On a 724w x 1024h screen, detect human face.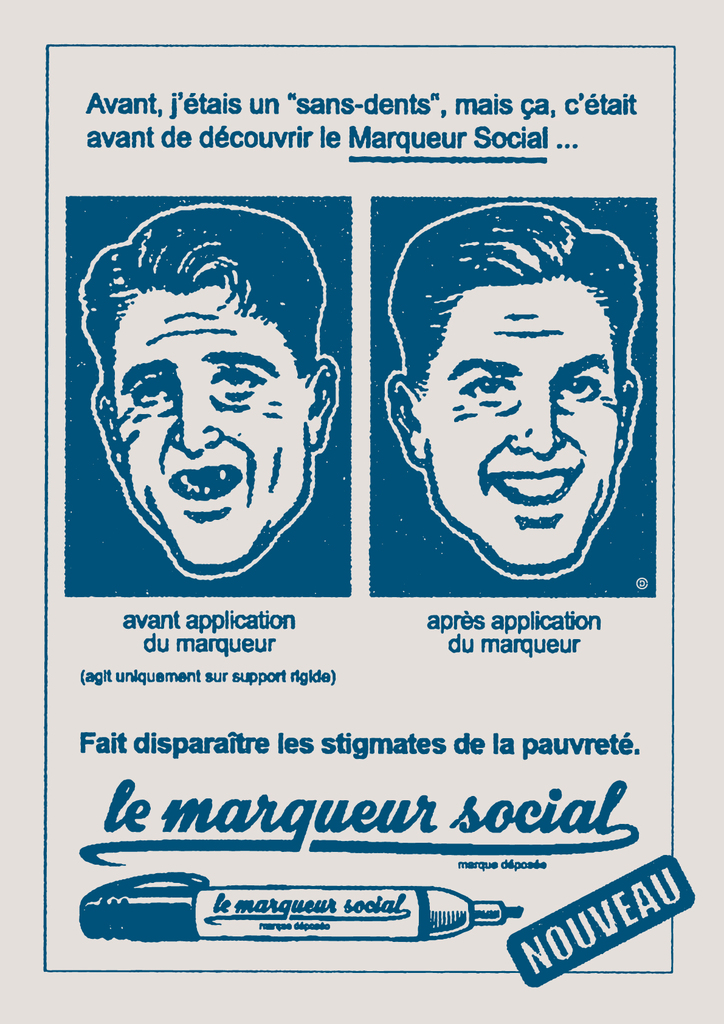
box(414, 280, 616, 574).
